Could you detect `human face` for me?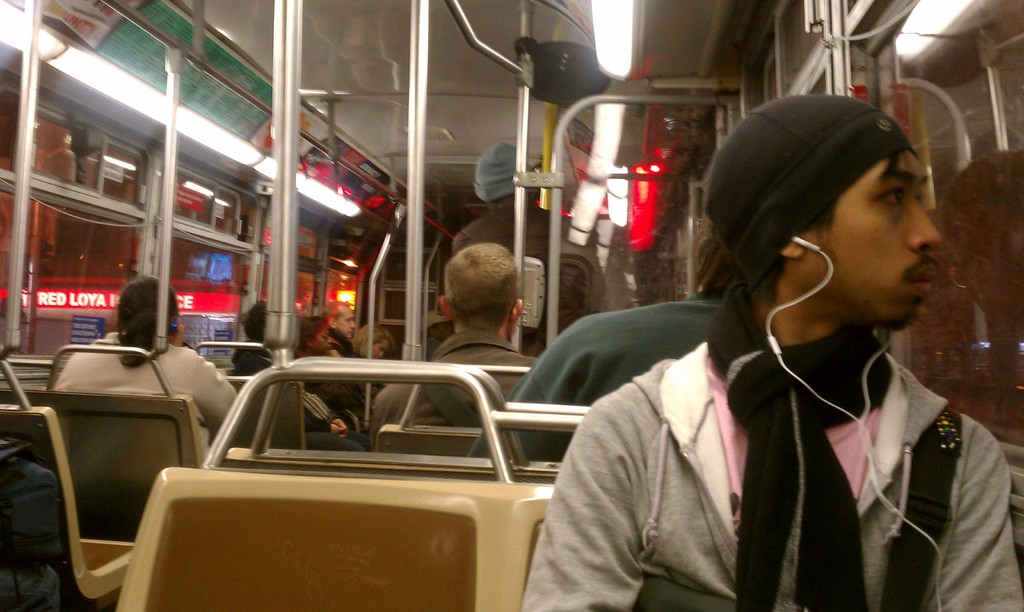
Detection result: [337, 306, 354, 337].
